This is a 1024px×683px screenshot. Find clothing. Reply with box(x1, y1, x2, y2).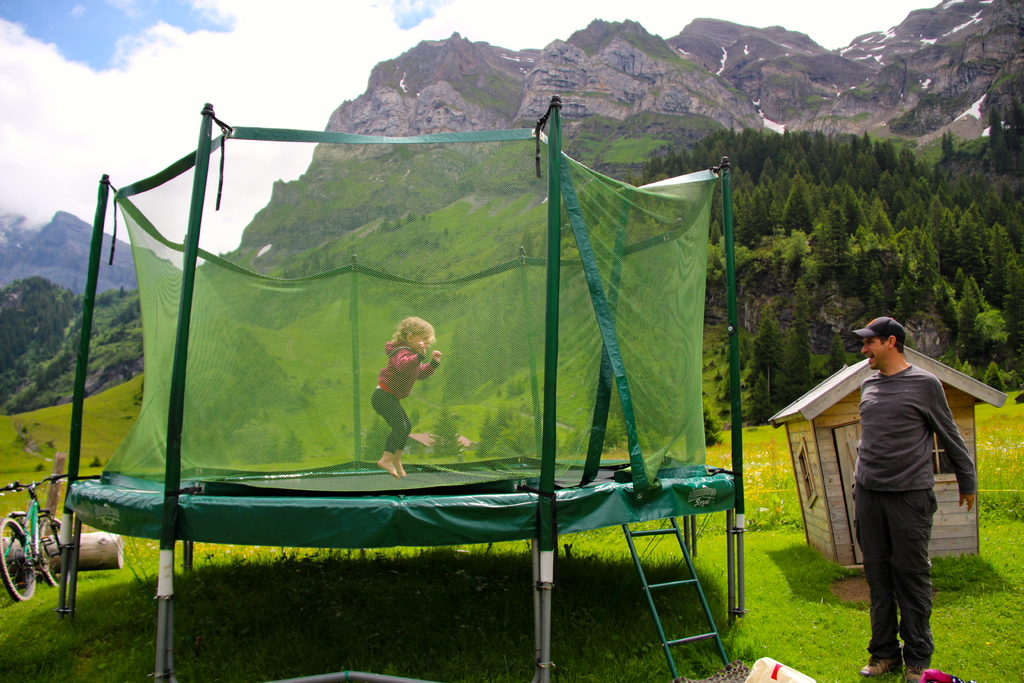
box(370, 336, 436, 457).
